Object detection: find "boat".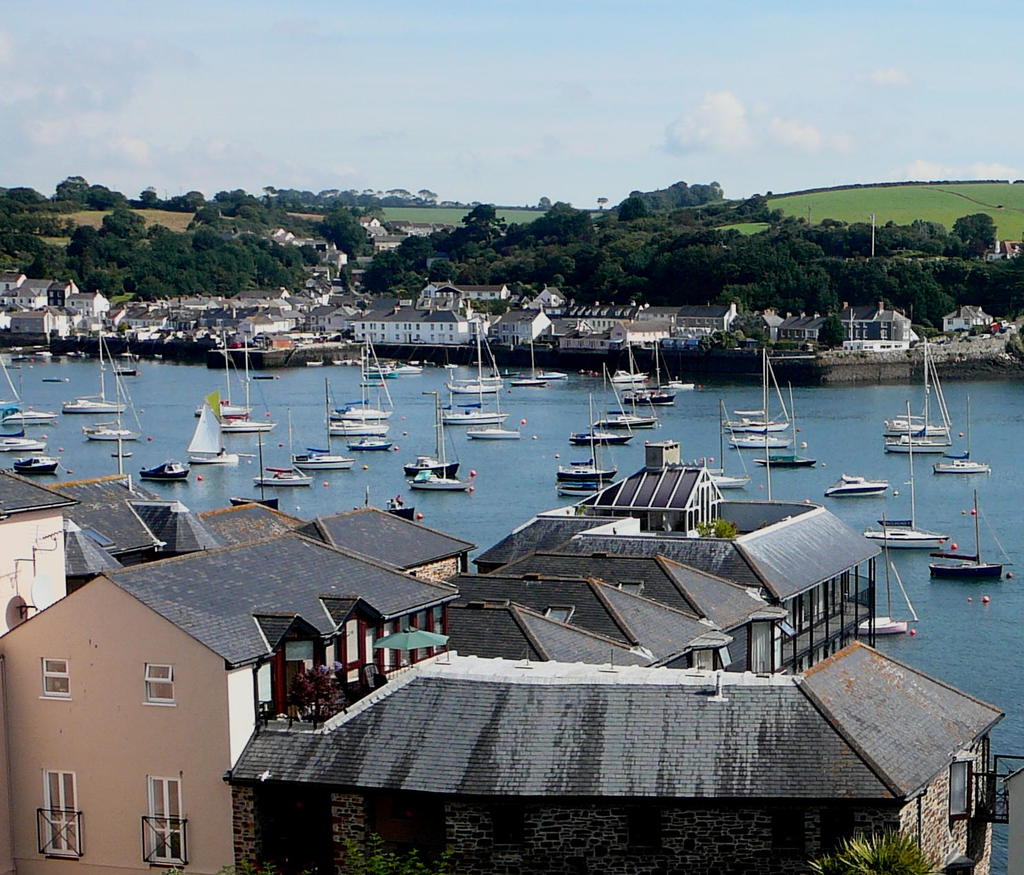
288, 374, 362, 475.
